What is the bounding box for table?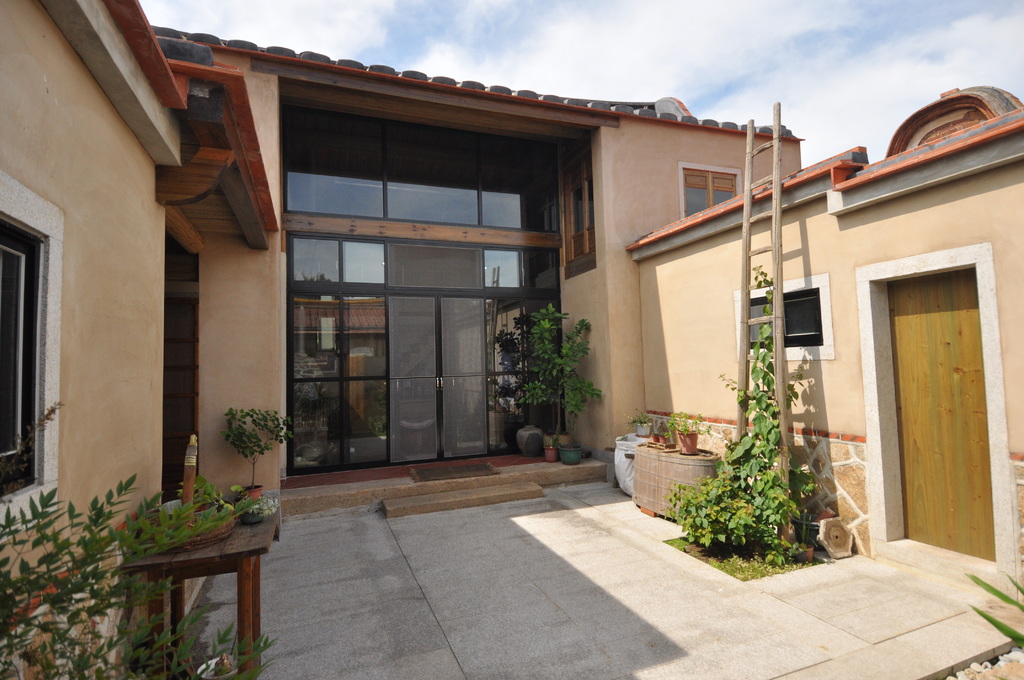
(x1=115, y1=499, x2=285, y2=678).
